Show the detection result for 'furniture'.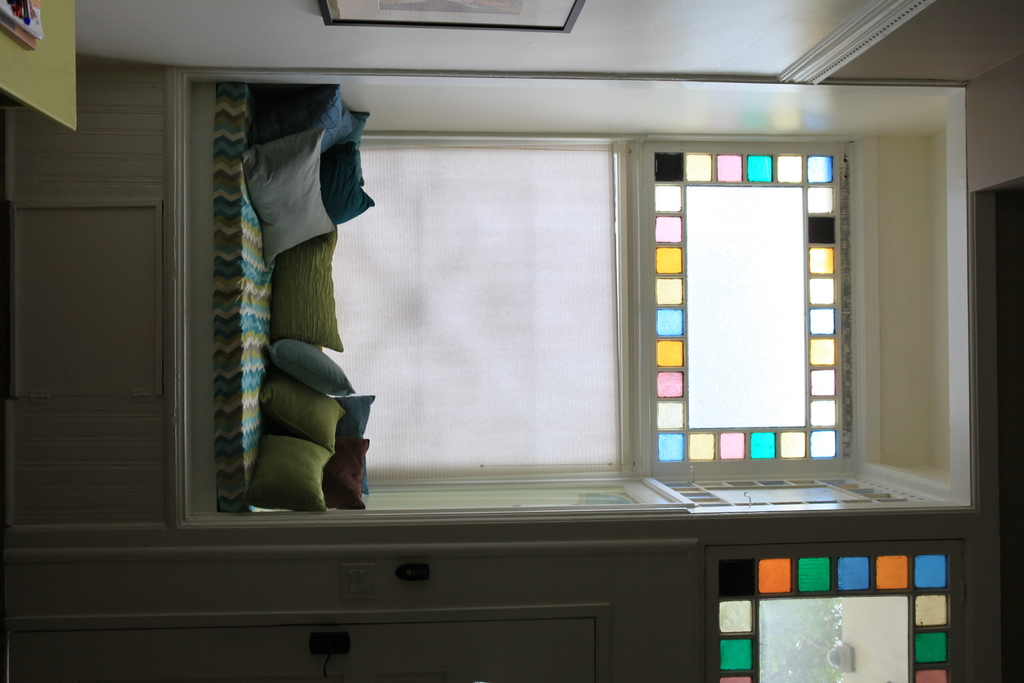
detection(6, 64, 374, 525).
